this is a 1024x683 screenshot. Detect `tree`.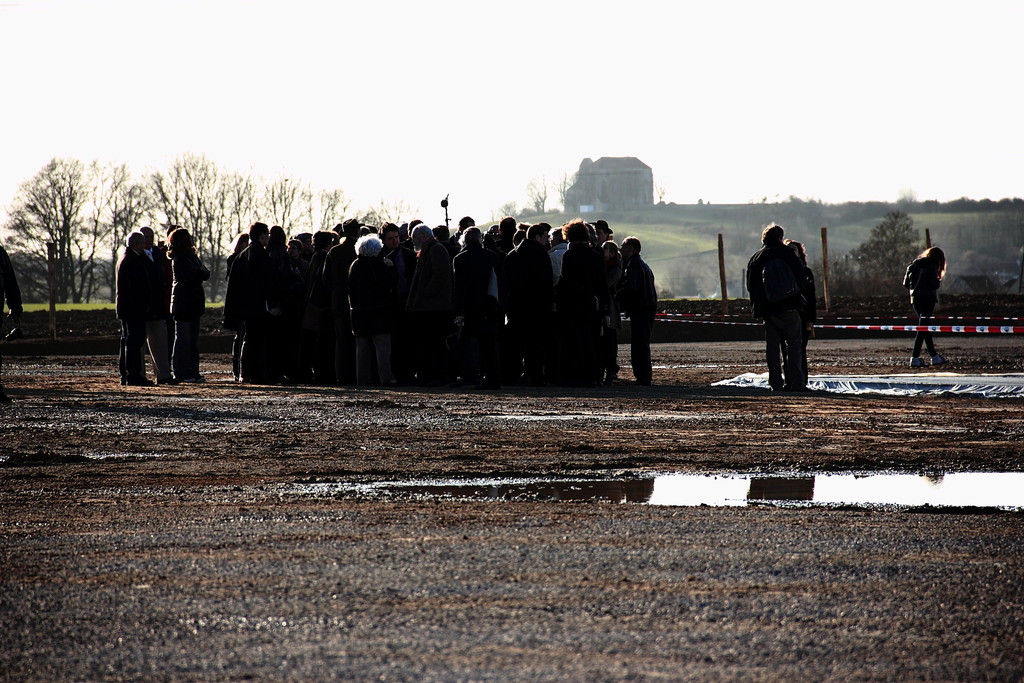
x1=104, y1=165, x2=154, y2=306.
